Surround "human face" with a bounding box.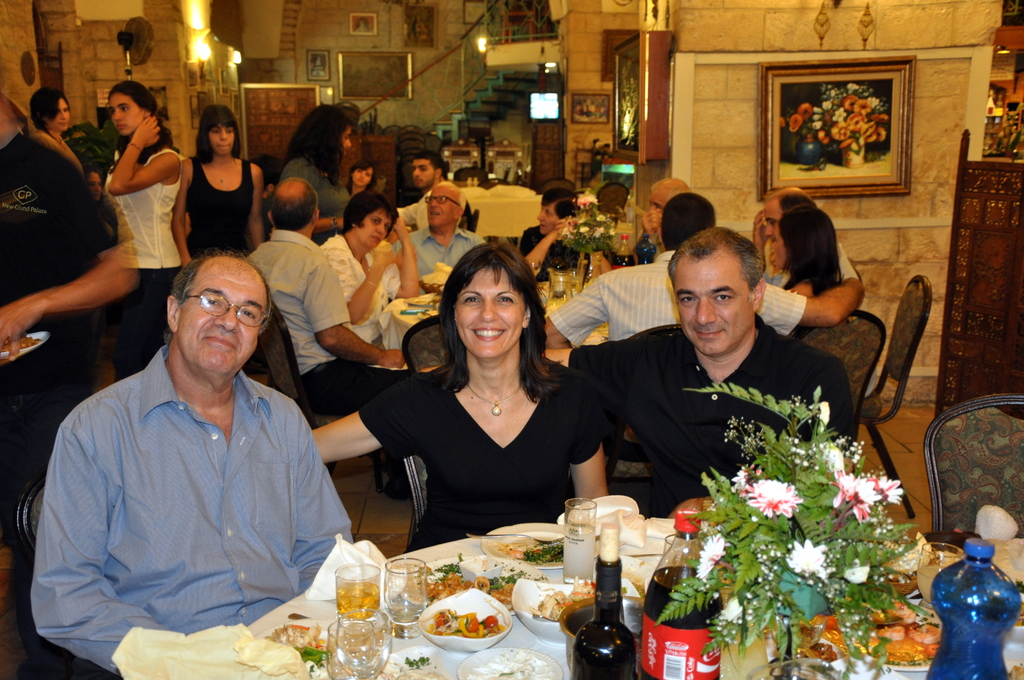
box=[457, 268, 527, 359].
